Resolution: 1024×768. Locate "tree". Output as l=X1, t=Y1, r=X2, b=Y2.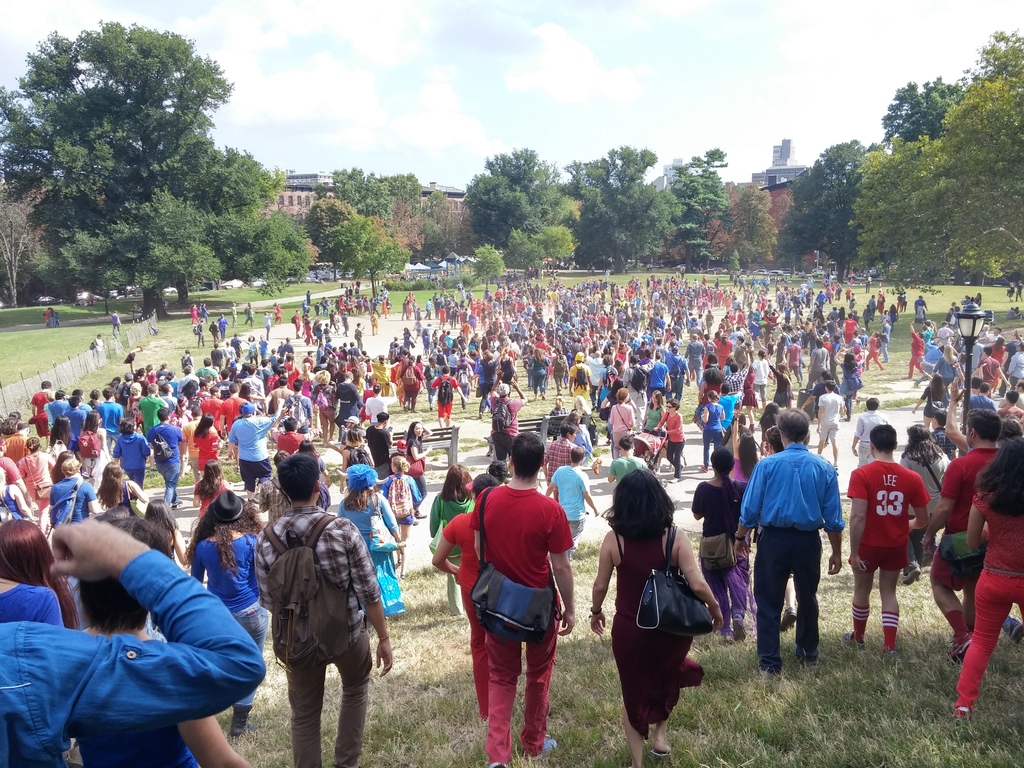
l=324, t=167, r=374, b=207.
